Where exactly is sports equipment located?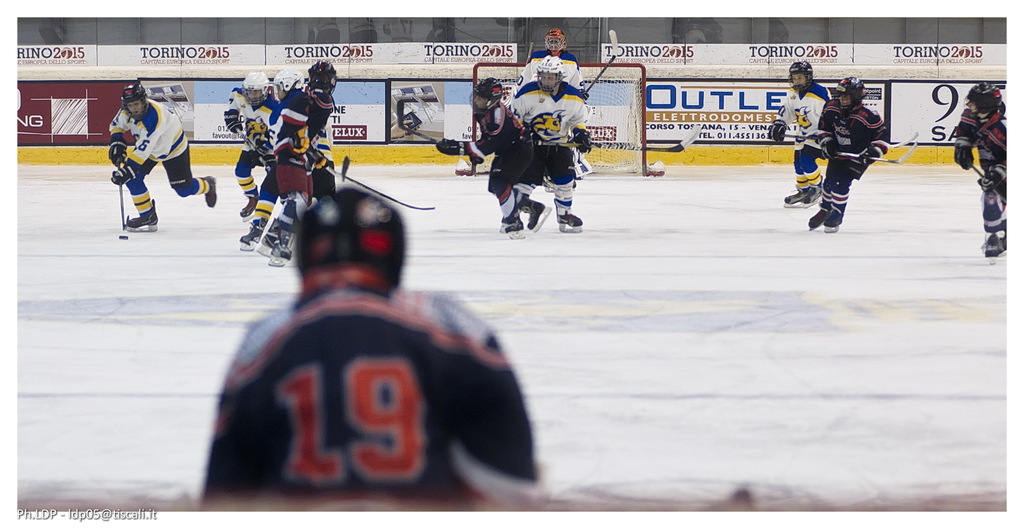
Its bounding box is 818, 138, 837, 160.
